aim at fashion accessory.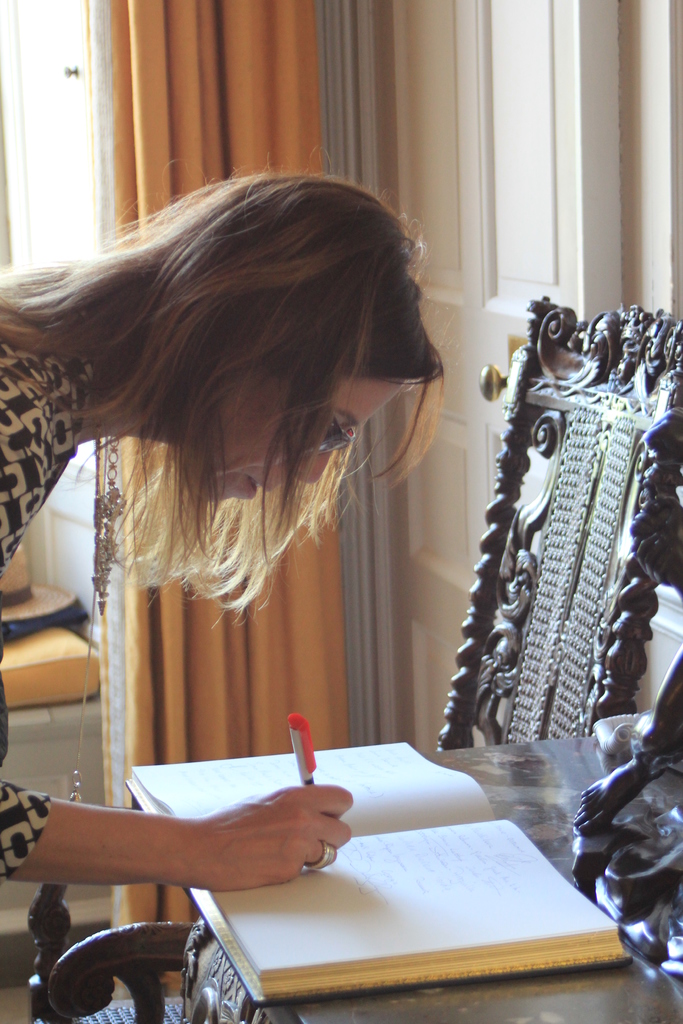
Aimed at pyautogui.locateOnScreen(66, 391, 131, 804).
